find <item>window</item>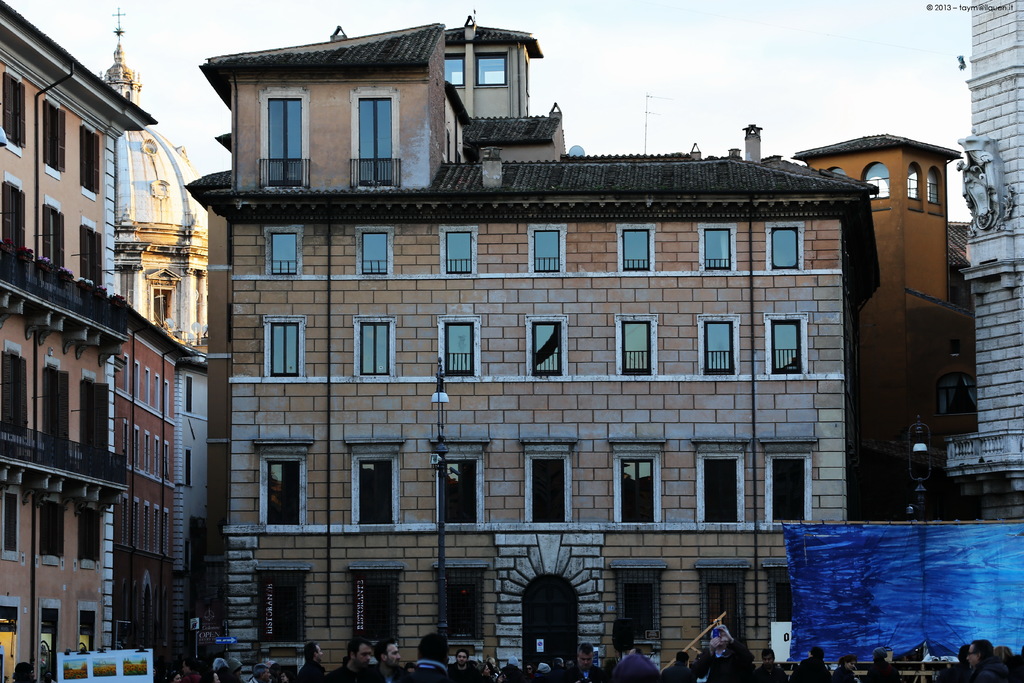
[704,319,733,375]
